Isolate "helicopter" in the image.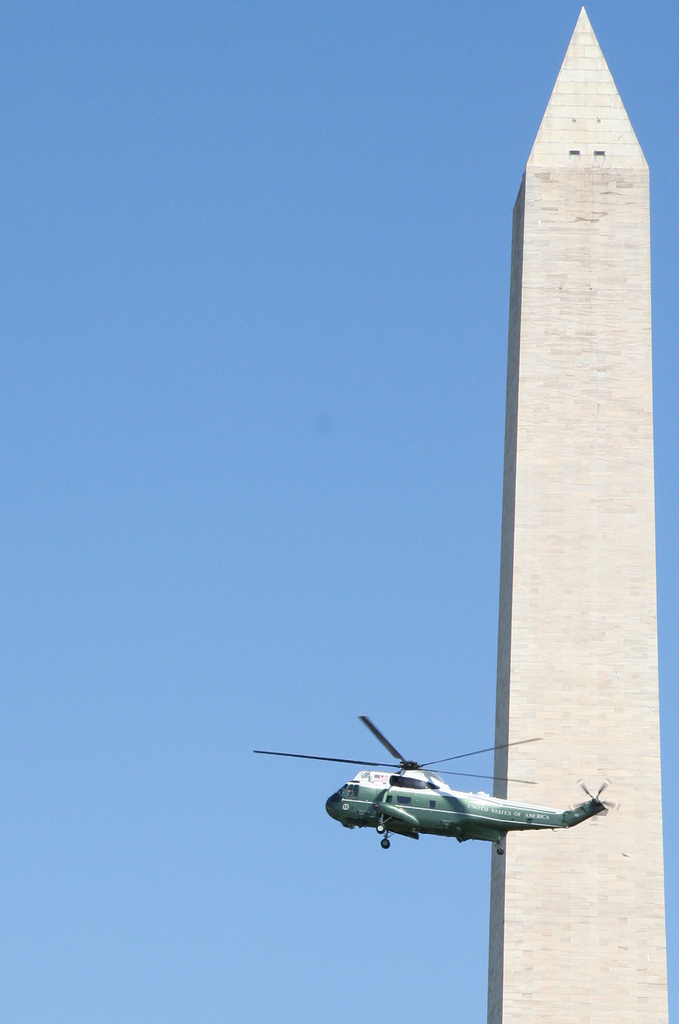
Isolated region: select_region(247, 708, 621, 864).
